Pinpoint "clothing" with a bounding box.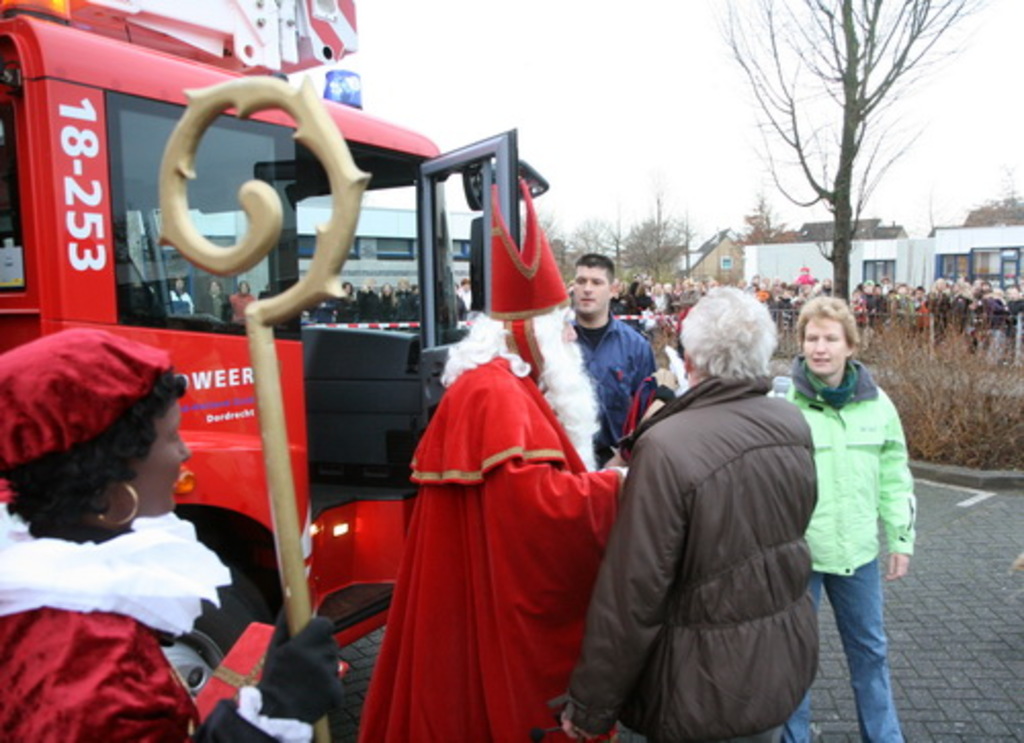
0:489:344:741.
